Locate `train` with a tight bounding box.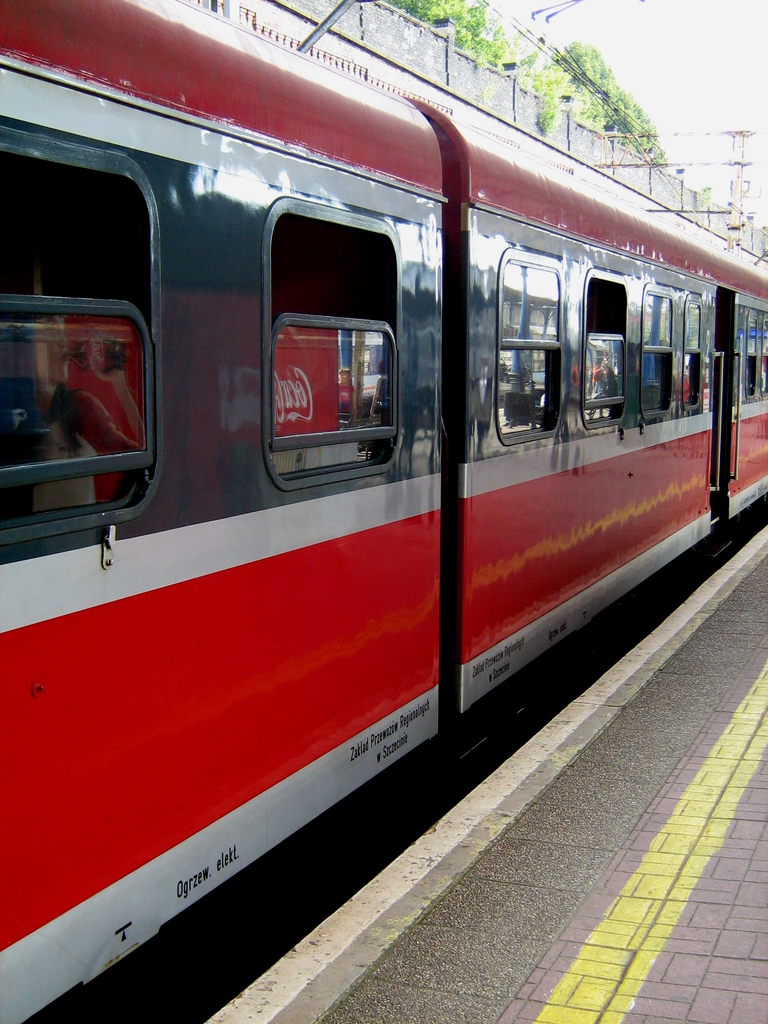
(x1=0, y1=0, x2=767, y2=1023).
